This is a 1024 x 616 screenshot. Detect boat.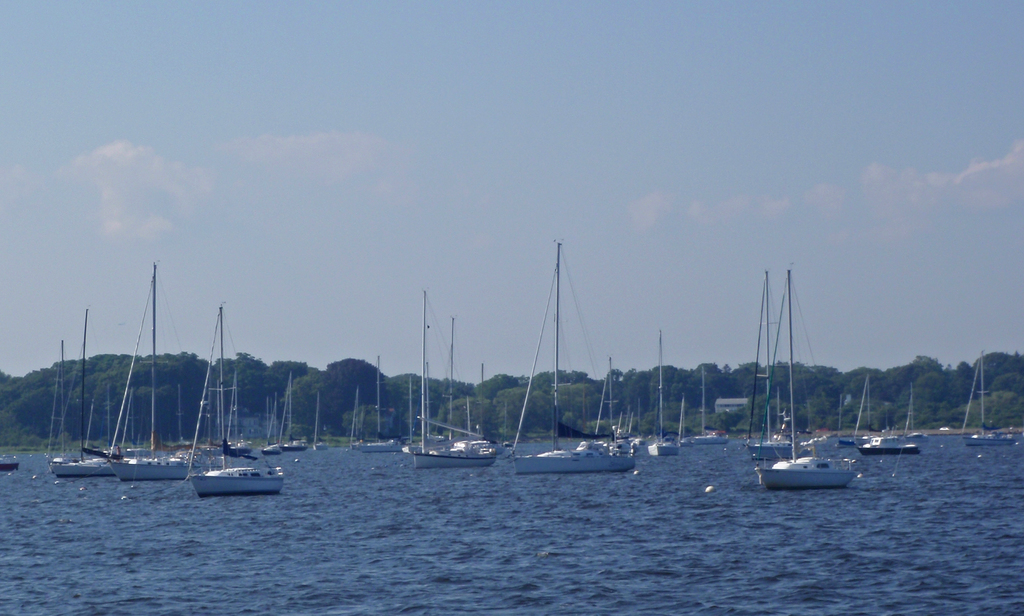
289/421/308/452.
